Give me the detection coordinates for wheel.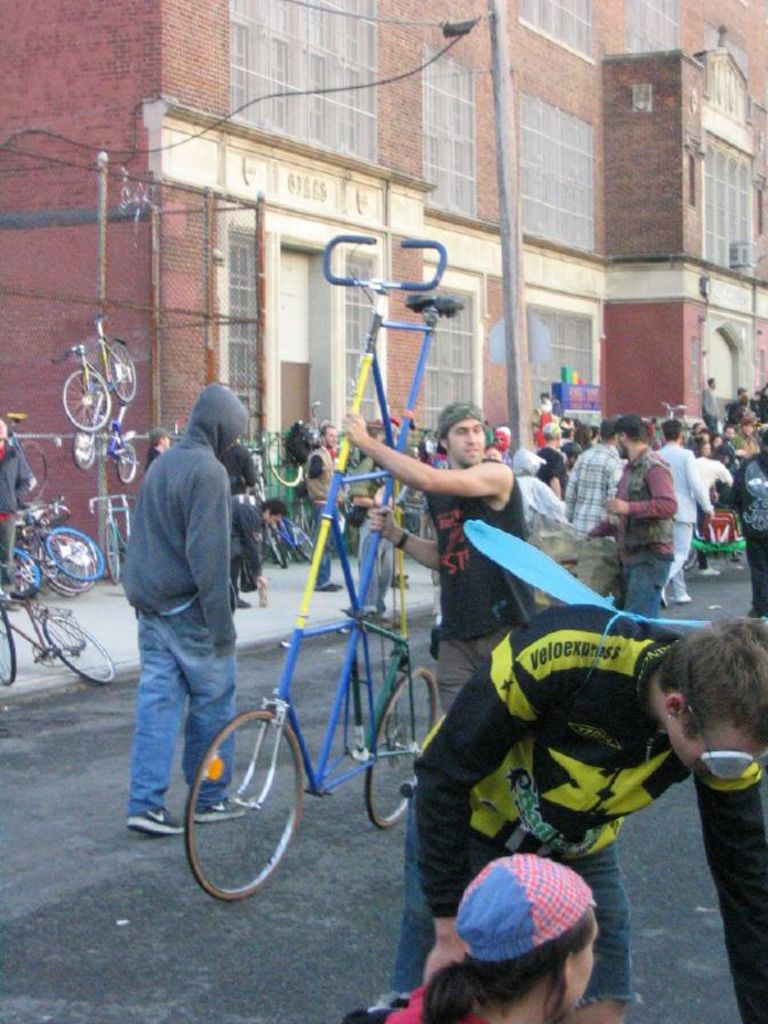
x1=118, y1=442, x2=138, y2=486.
